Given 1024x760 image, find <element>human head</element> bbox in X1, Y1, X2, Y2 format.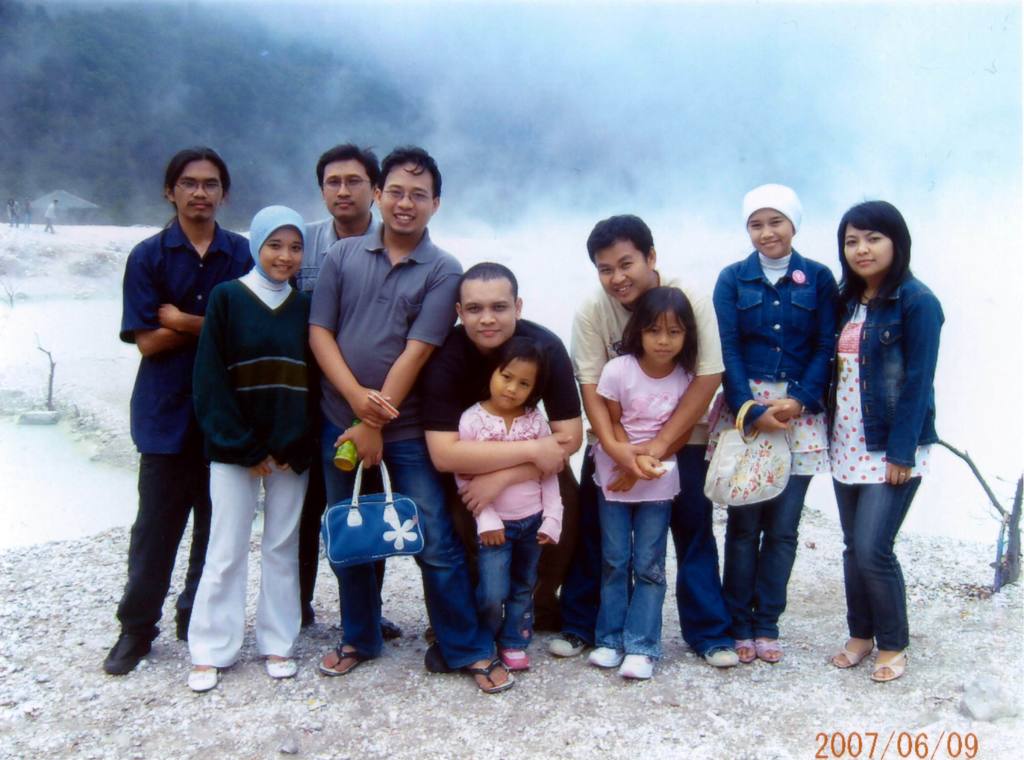
161, 148, 231, 225.
